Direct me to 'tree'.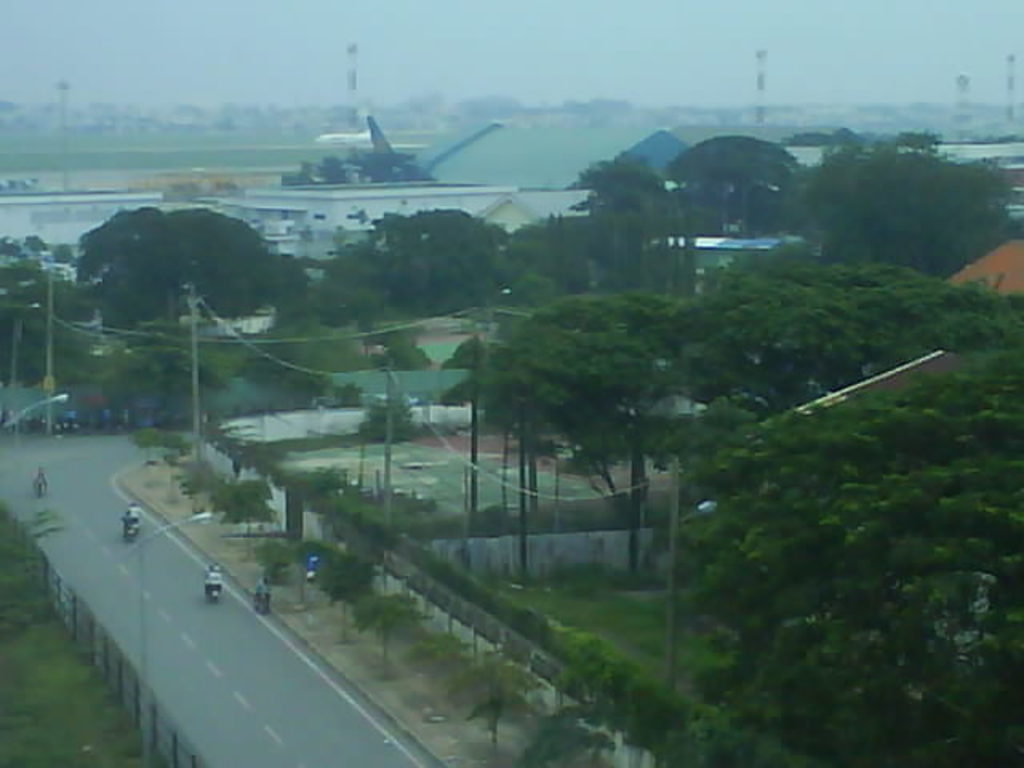
Direction: bbox(517, 699, 613, 766).
